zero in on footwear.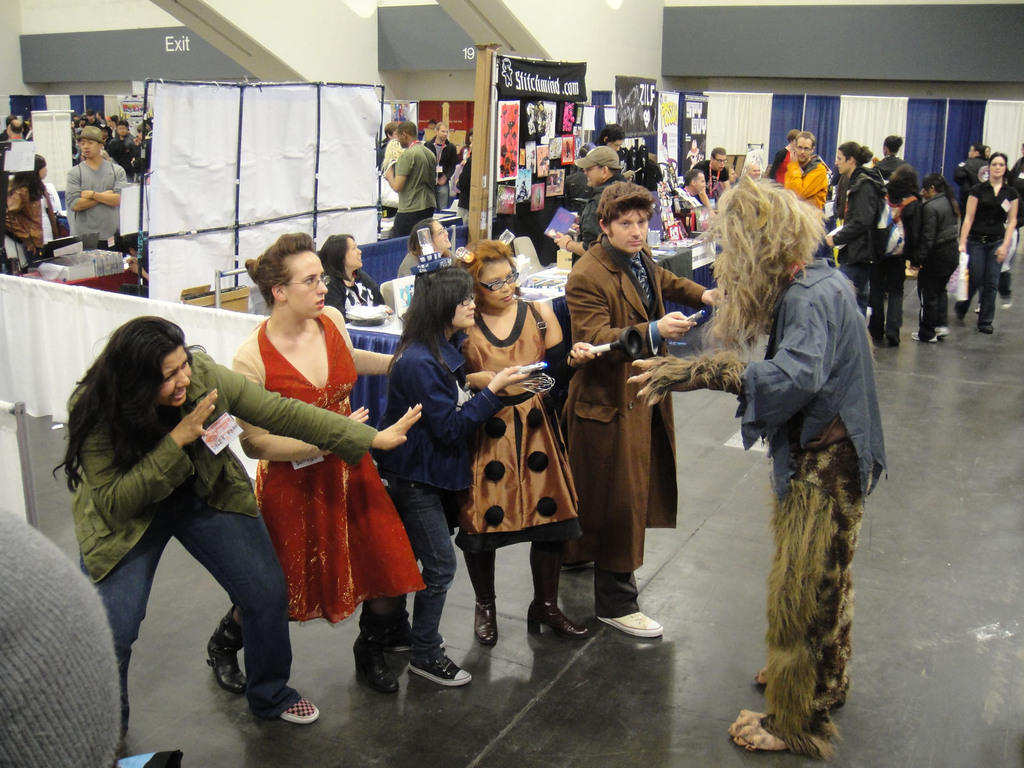
Zeroed in: {"x1": 353, "y1": 644, "x2": 403, "y2": 696}.
